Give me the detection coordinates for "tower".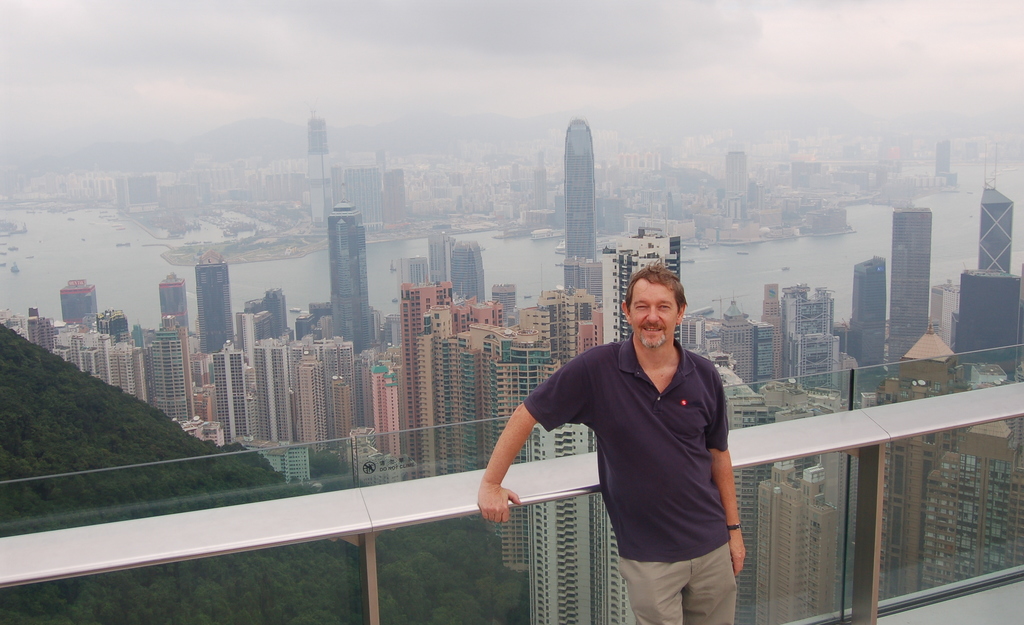
l=323, t=200, r=380, b=357.
